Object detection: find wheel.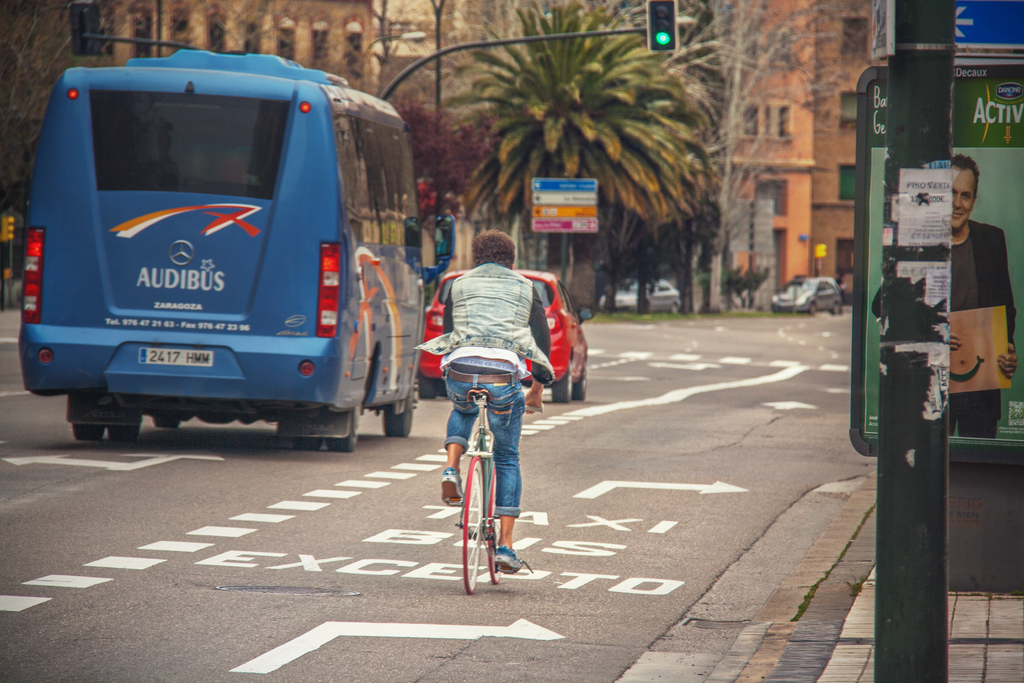
pyautogui.locateOnScreen(111, 415, 147, 438).
